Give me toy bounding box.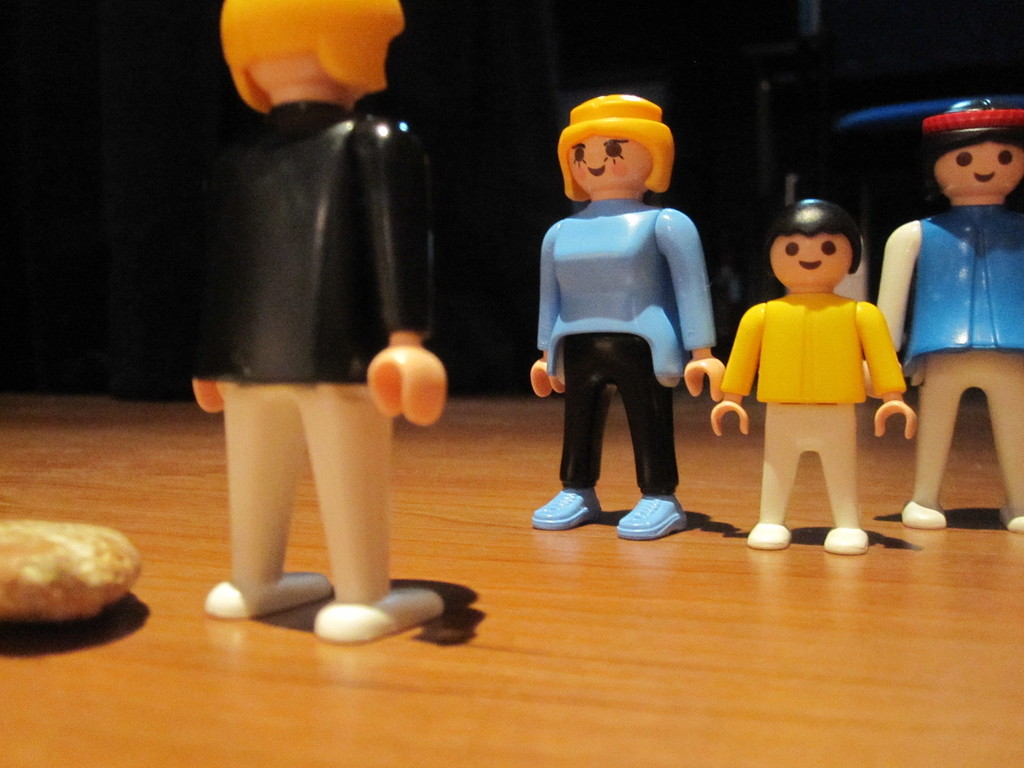
530, 94, 726, 542.
